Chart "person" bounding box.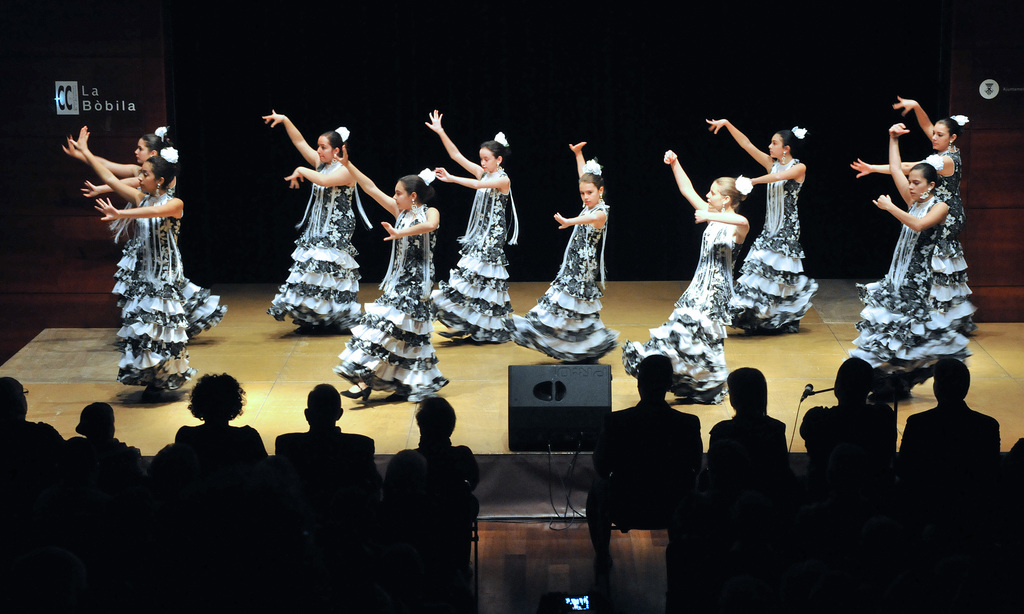
Charted: <region>0, 374, 68, 453</region>.
